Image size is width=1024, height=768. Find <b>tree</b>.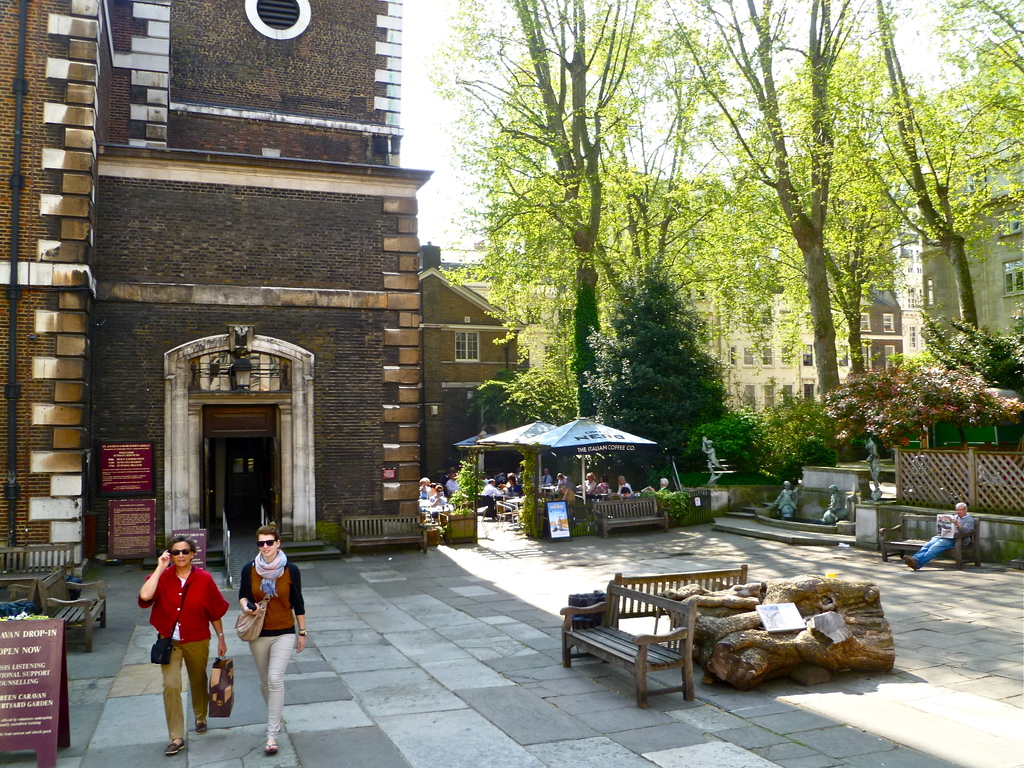
{"x1": 599, "y1": 248, "x2": 740, "y2": 452}.
